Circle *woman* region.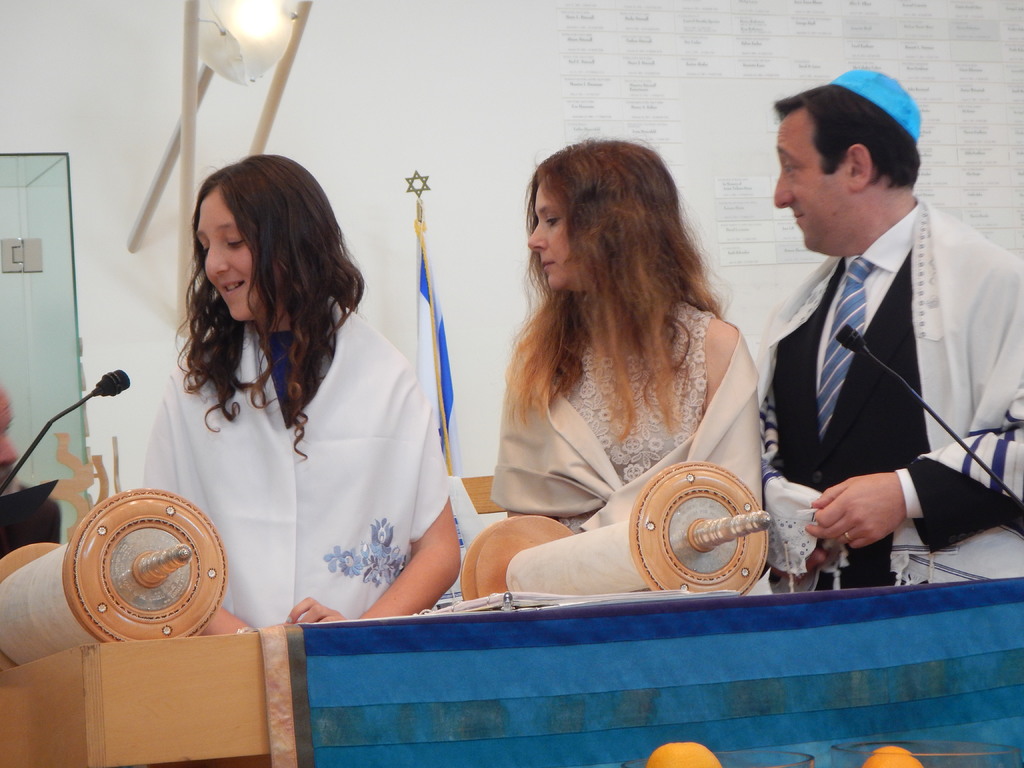
Region: x1=451, y1=126, x2=793, y2=595.
